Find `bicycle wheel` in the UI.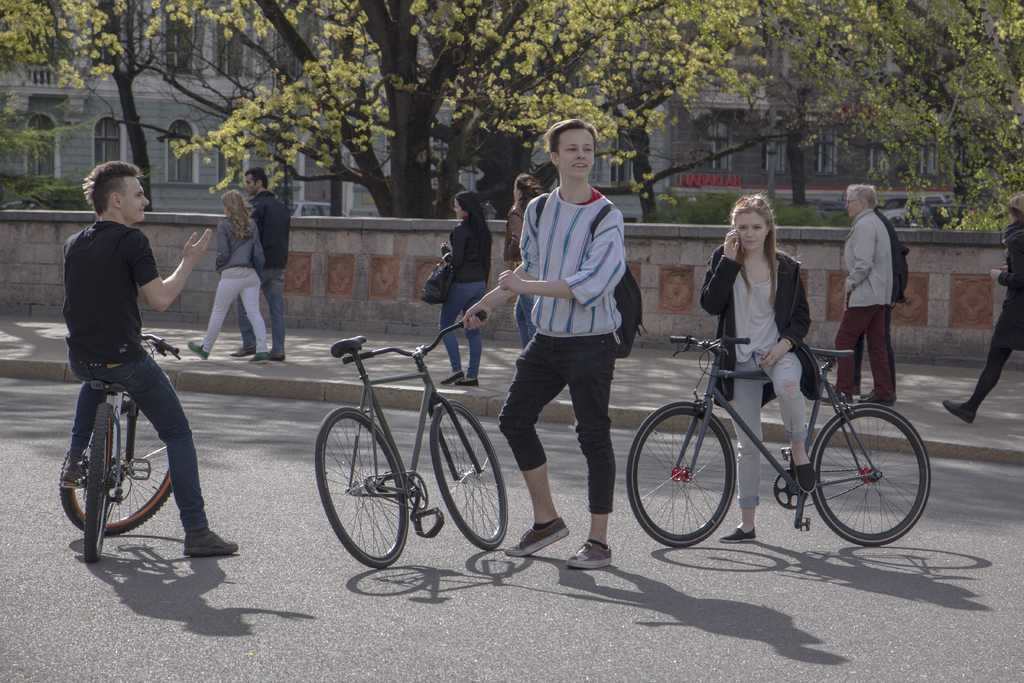
UI element at (316, 407, 409, 567).
